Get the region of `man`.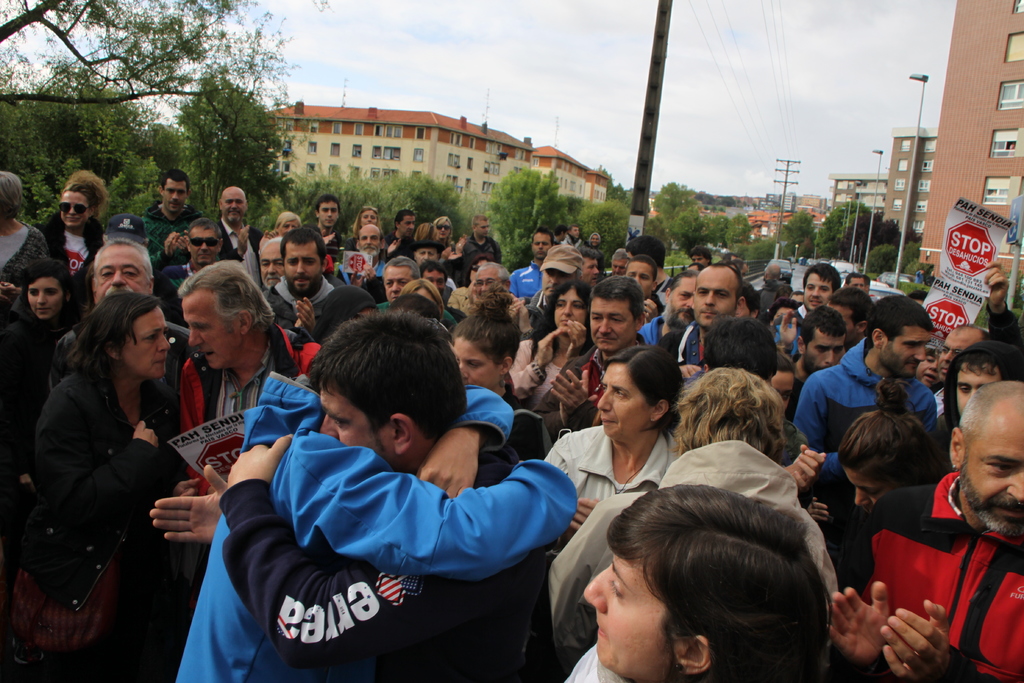
<region>787, 304, 844, 420</region>.
